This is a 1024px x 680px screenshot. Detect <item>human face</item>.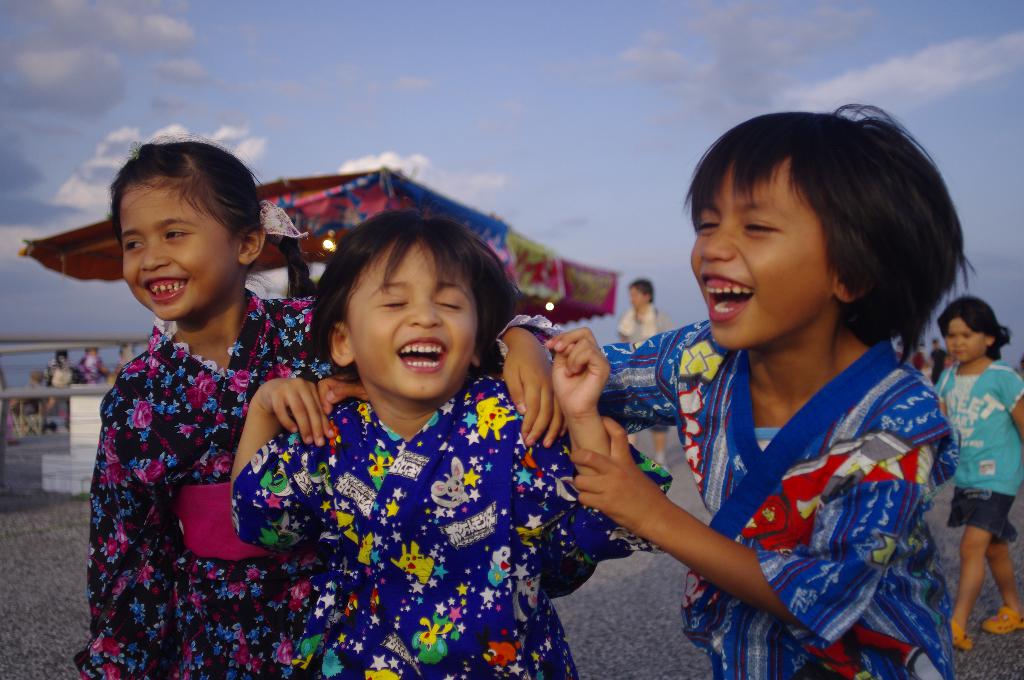
bbox=(113, 168, 242, 321).
